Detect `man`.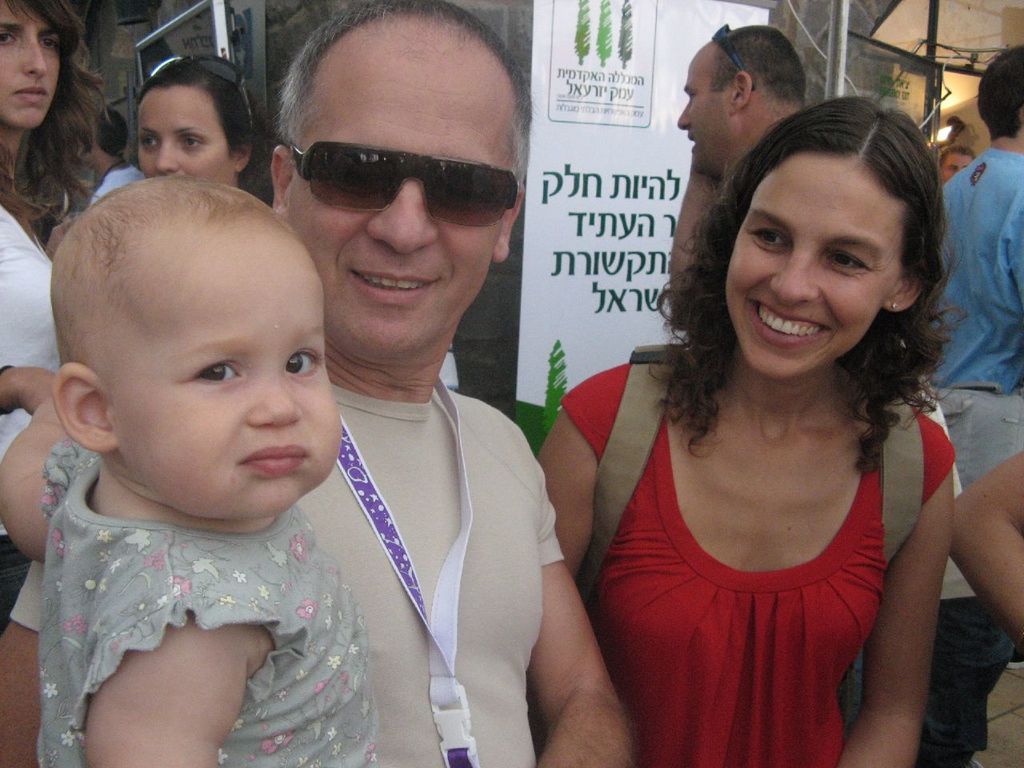
Detected at x1=668, y1=18, x2=818, y2=310.
